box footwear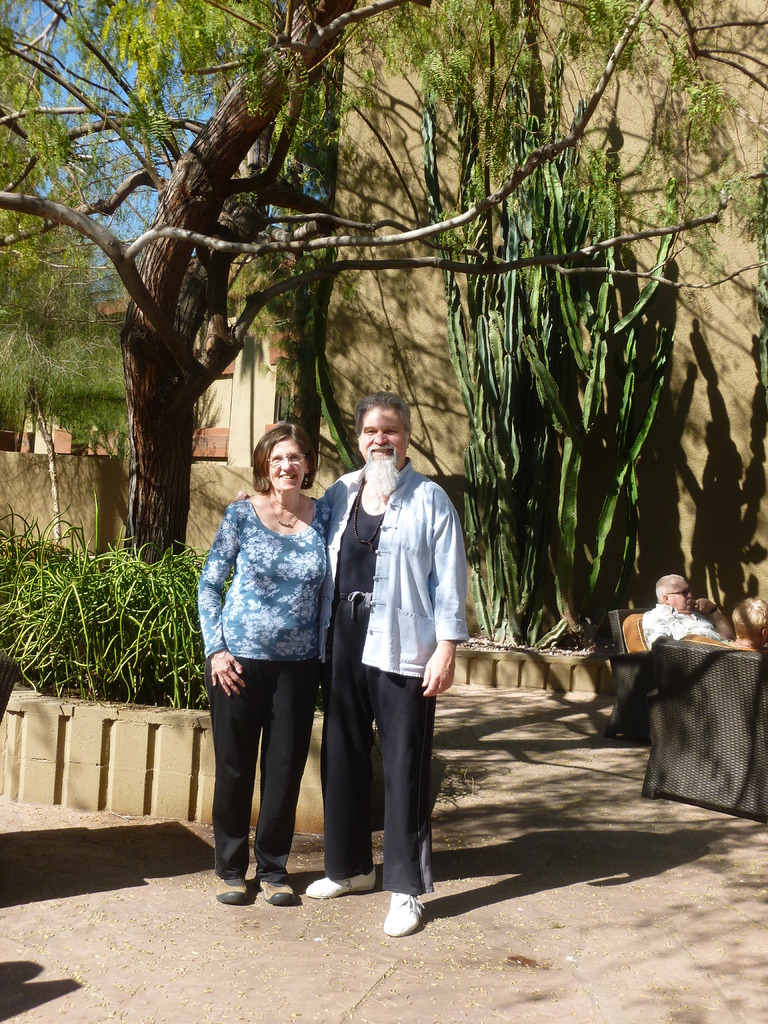
(381,895,422,937)
